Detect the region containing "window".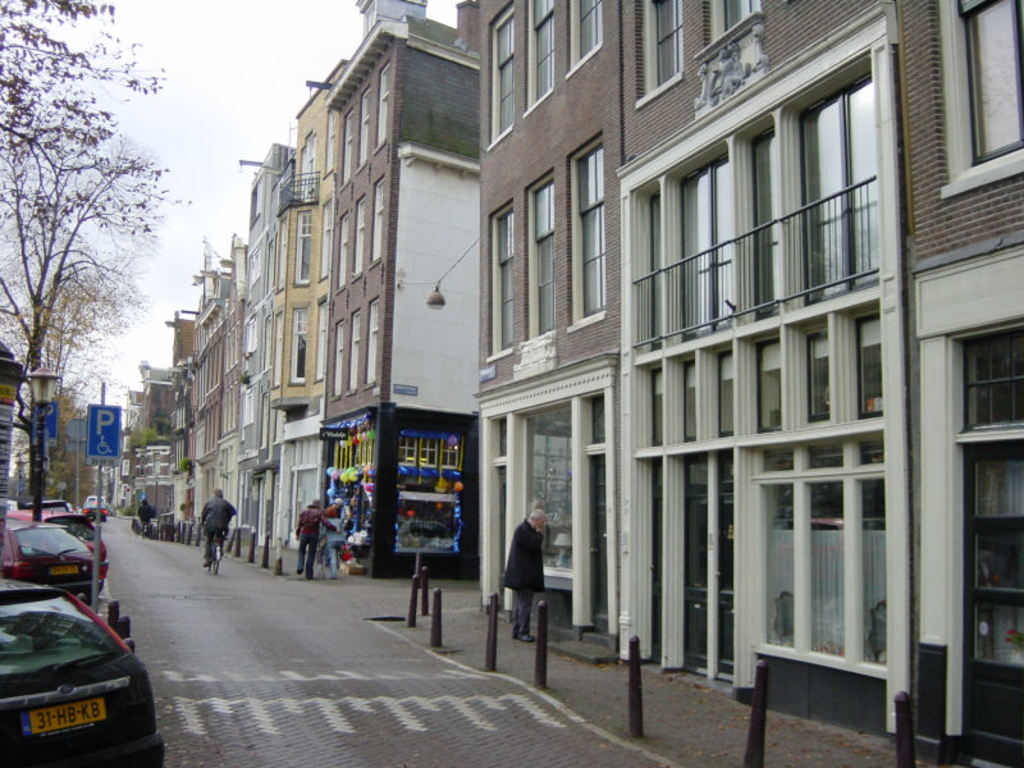
pyautogui.locateOnScreen(804, 325, 828, 419).
